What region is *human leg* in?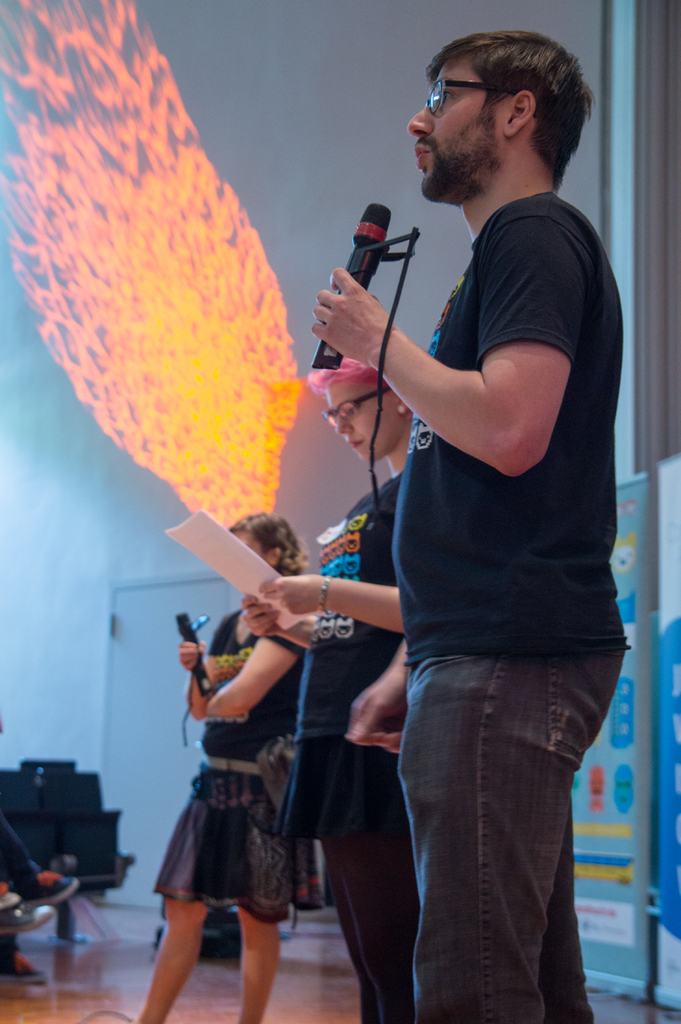
334,618,617,1009.
